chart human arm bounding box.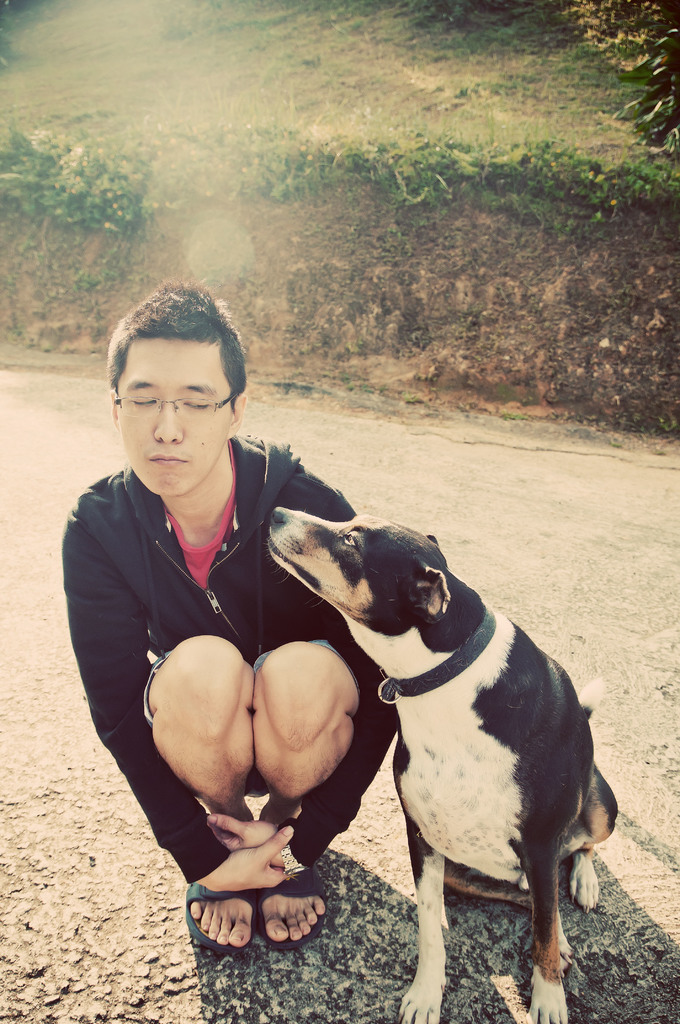
Charted: Rect(202, 483, 387, 876).
